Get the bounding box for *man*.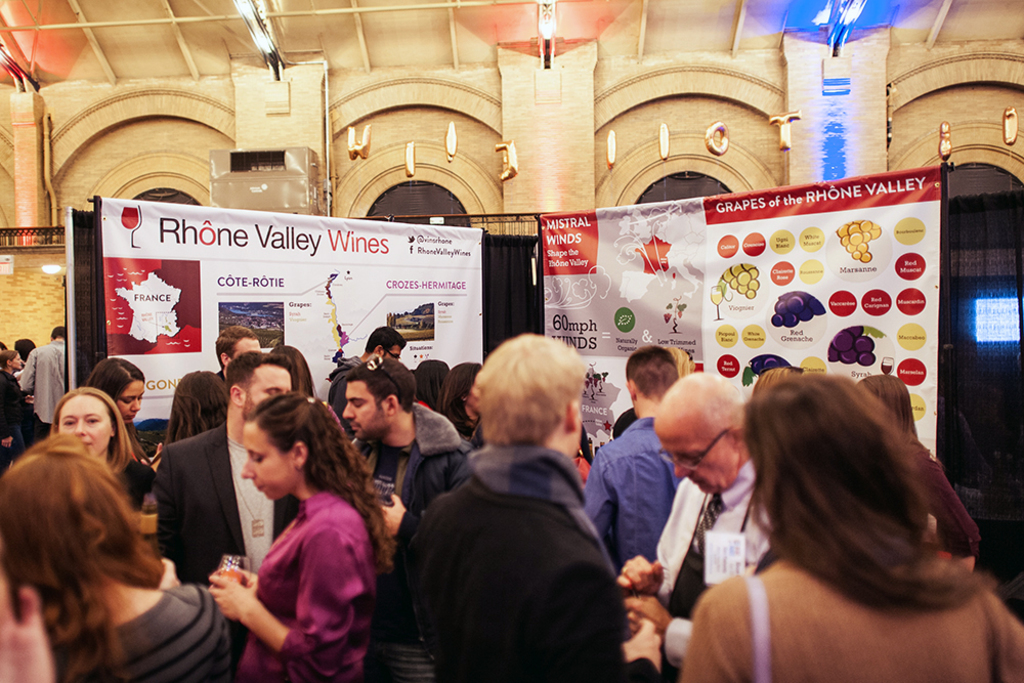
box=[140, 355, 302, 682].
